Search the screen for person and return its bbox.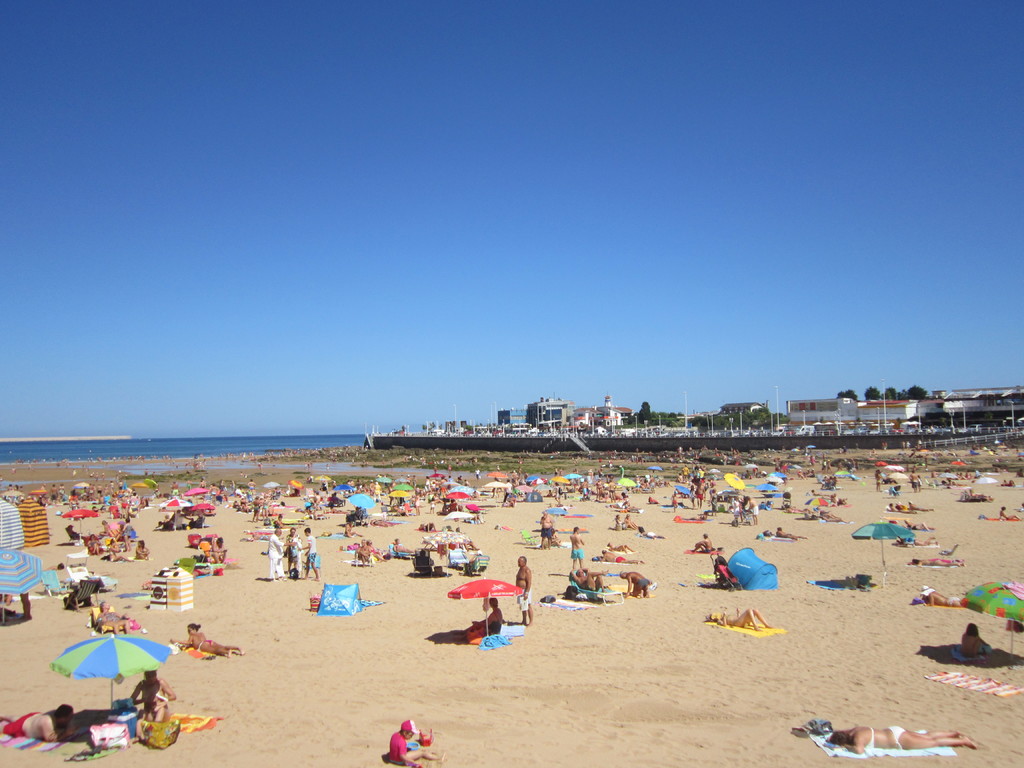
Found: detection(131, 666, 182, 723).
